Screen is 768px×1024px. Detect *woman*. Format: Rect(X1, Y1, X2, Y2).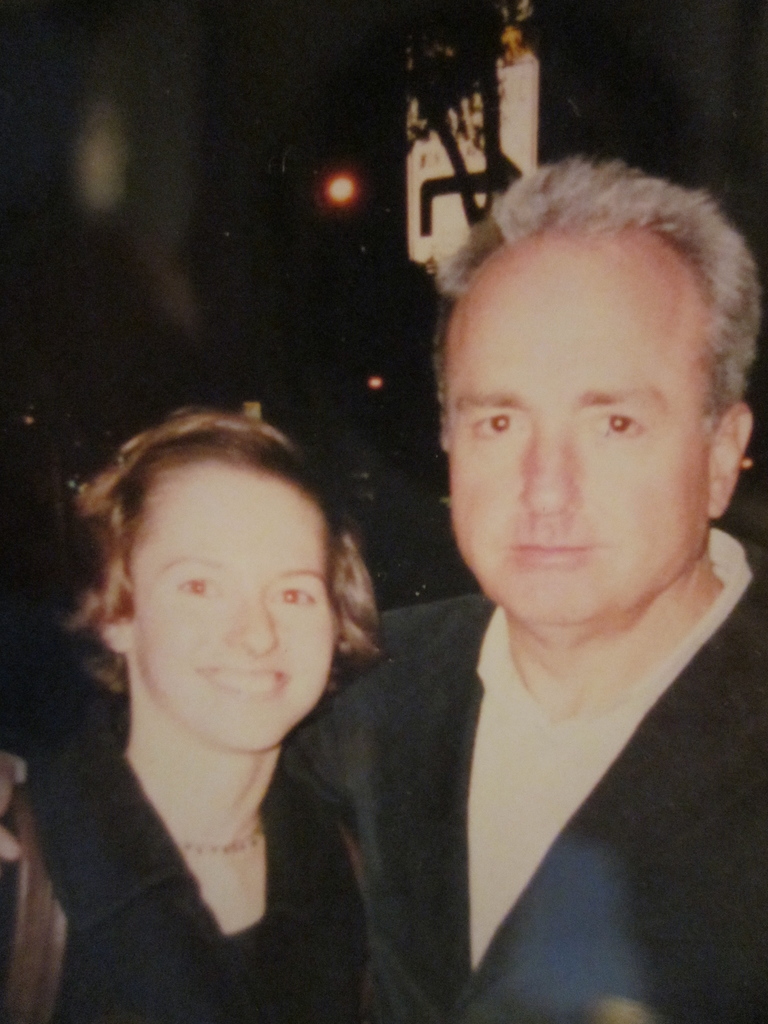
Rect(0, 412, 371, 1023).
